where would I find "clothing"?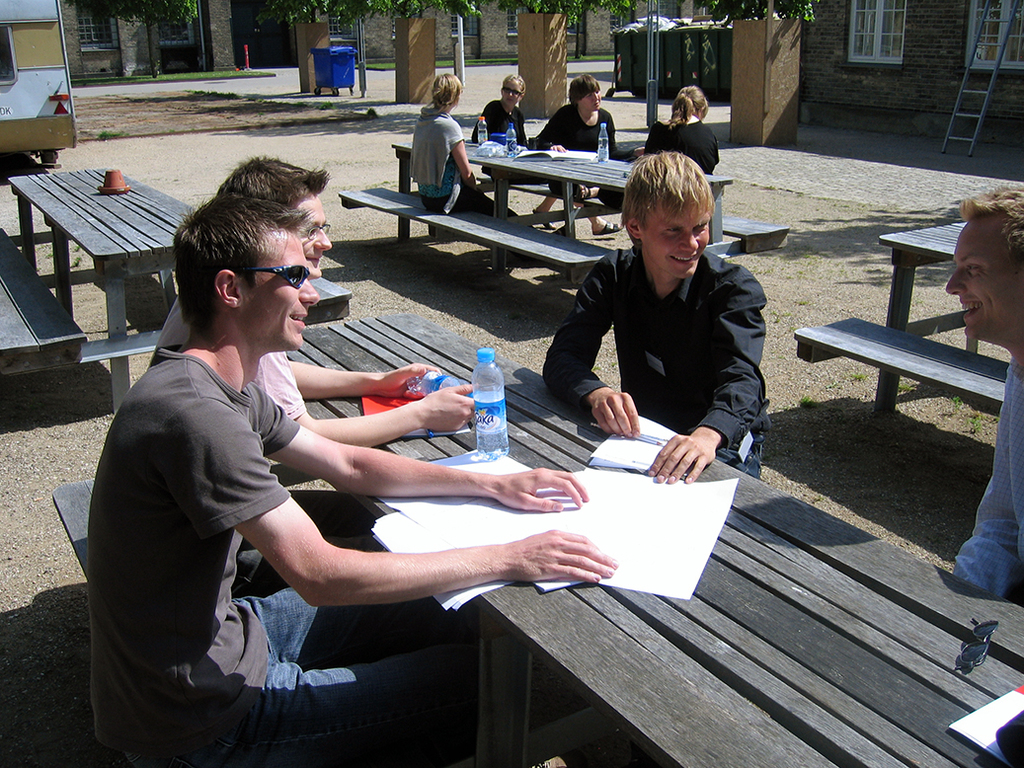
At Rect(533, 194, 781, 467).
